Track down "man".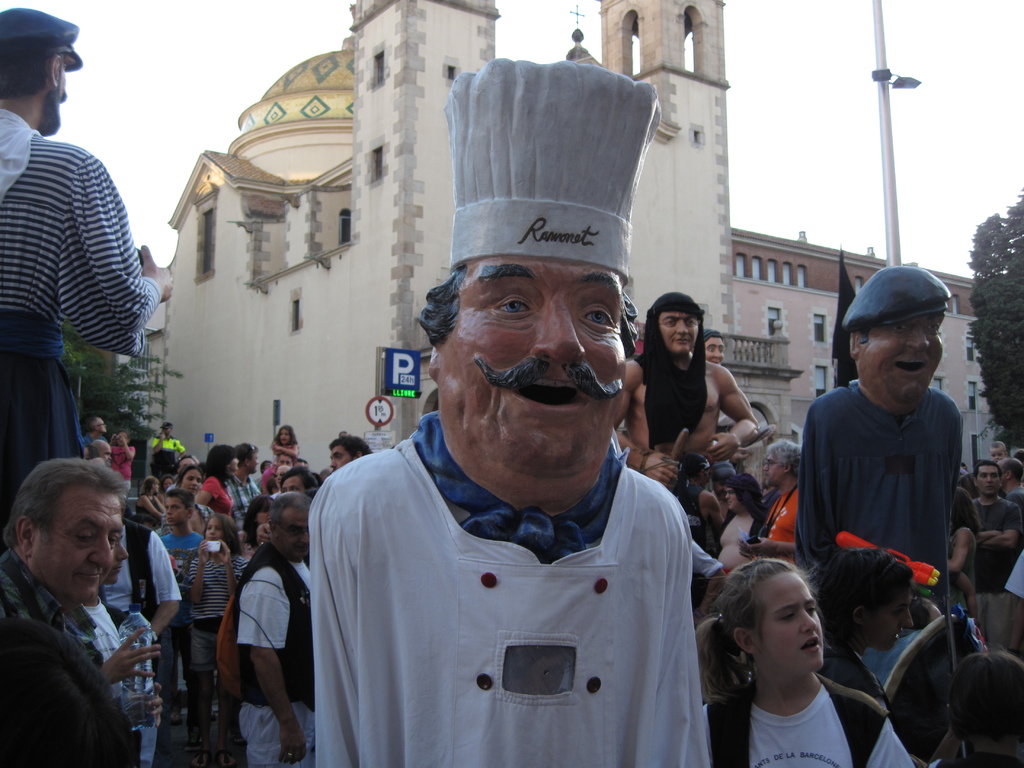
Tracked to box=[326, 435, 372, 468].
